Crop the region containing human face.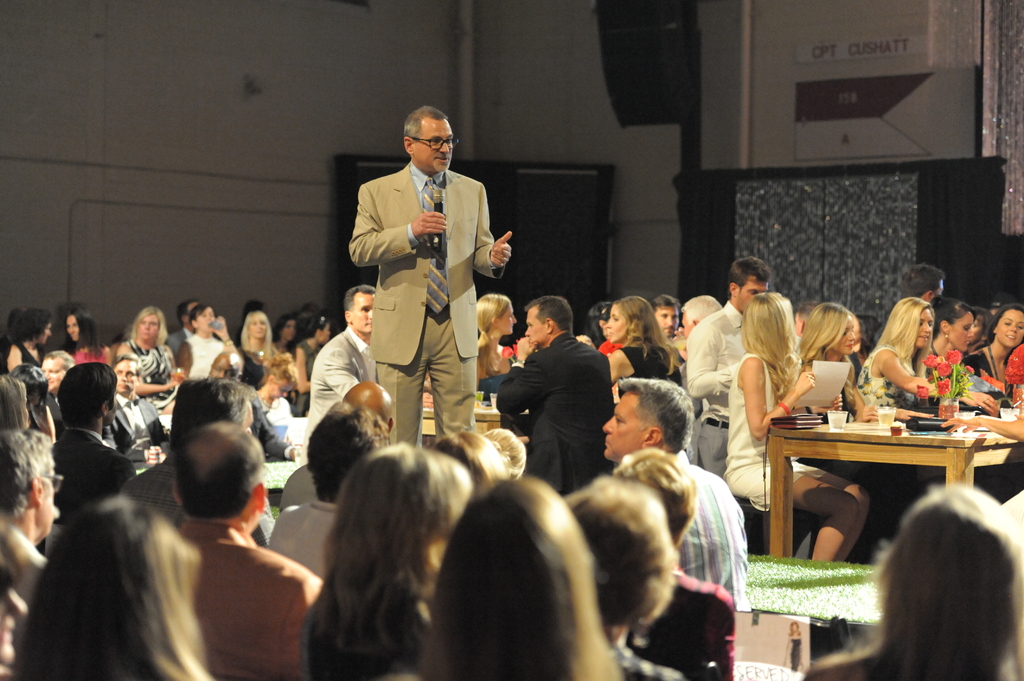
Crop region: {"left": 655, "top": 303, "right": 675, "bottom": 340}.
